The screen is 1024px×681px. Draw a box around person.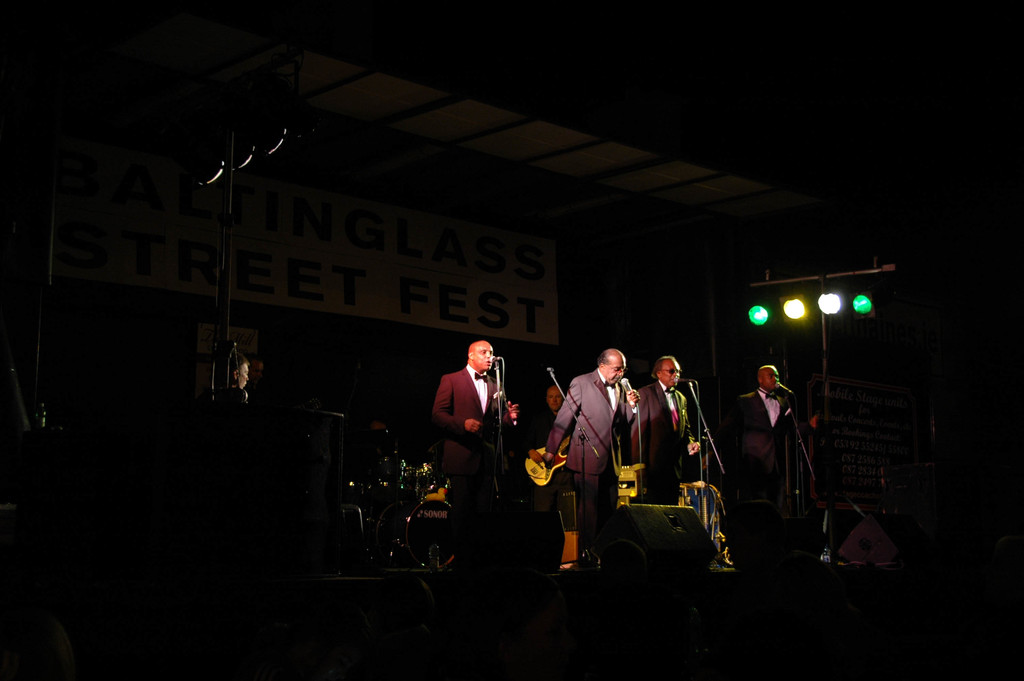
<box>429,341,524,559</box>.
